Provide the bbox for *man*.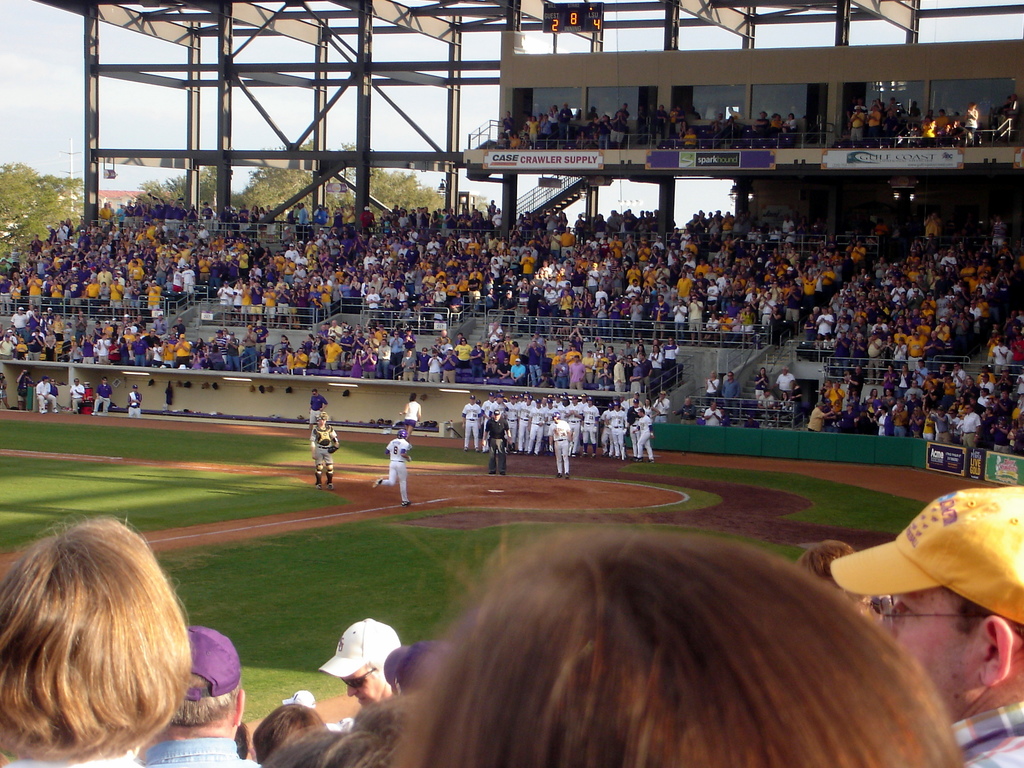
[329, 619, 401, 706].
